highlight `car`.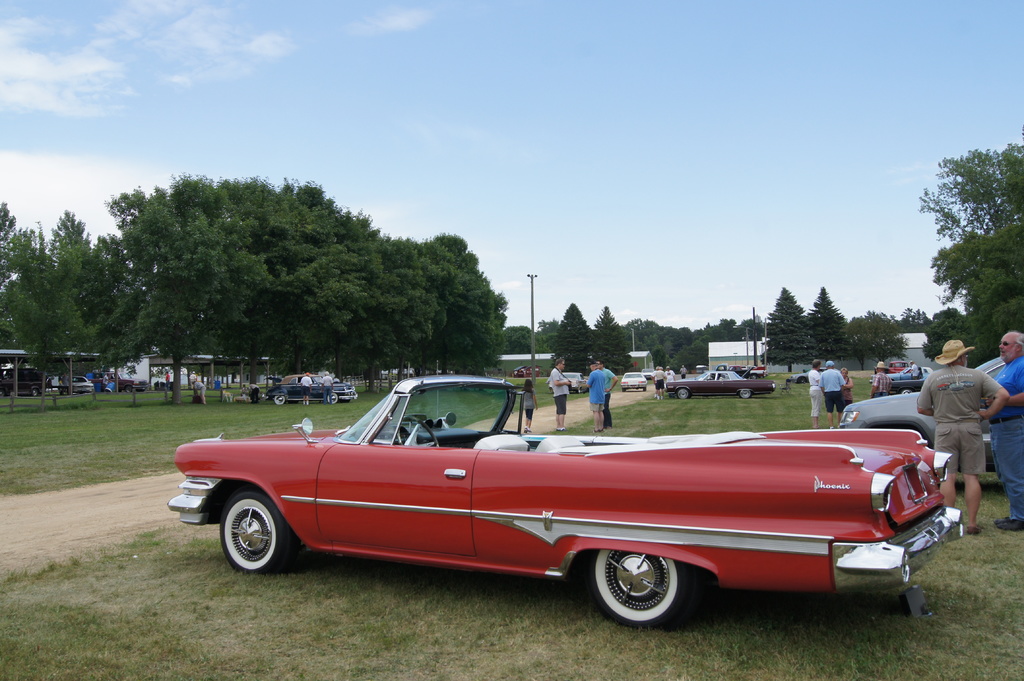
Highlighted region: 840,354,1005,472.
